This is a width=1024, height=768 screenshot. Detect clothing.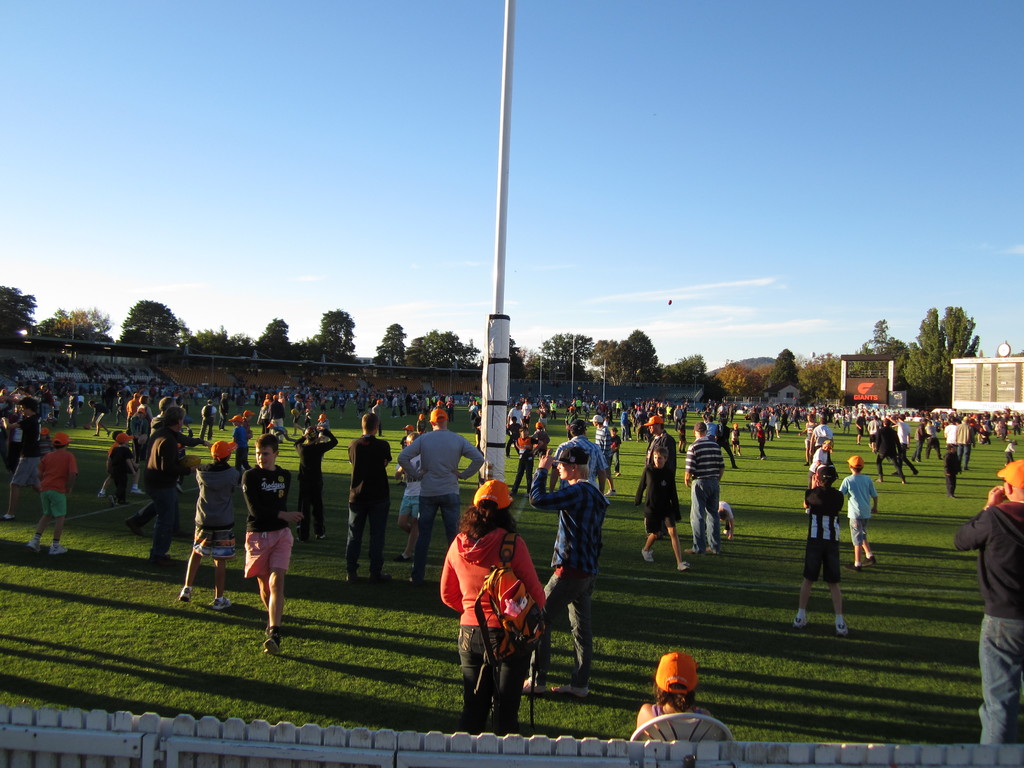
(232,425,248,472).
